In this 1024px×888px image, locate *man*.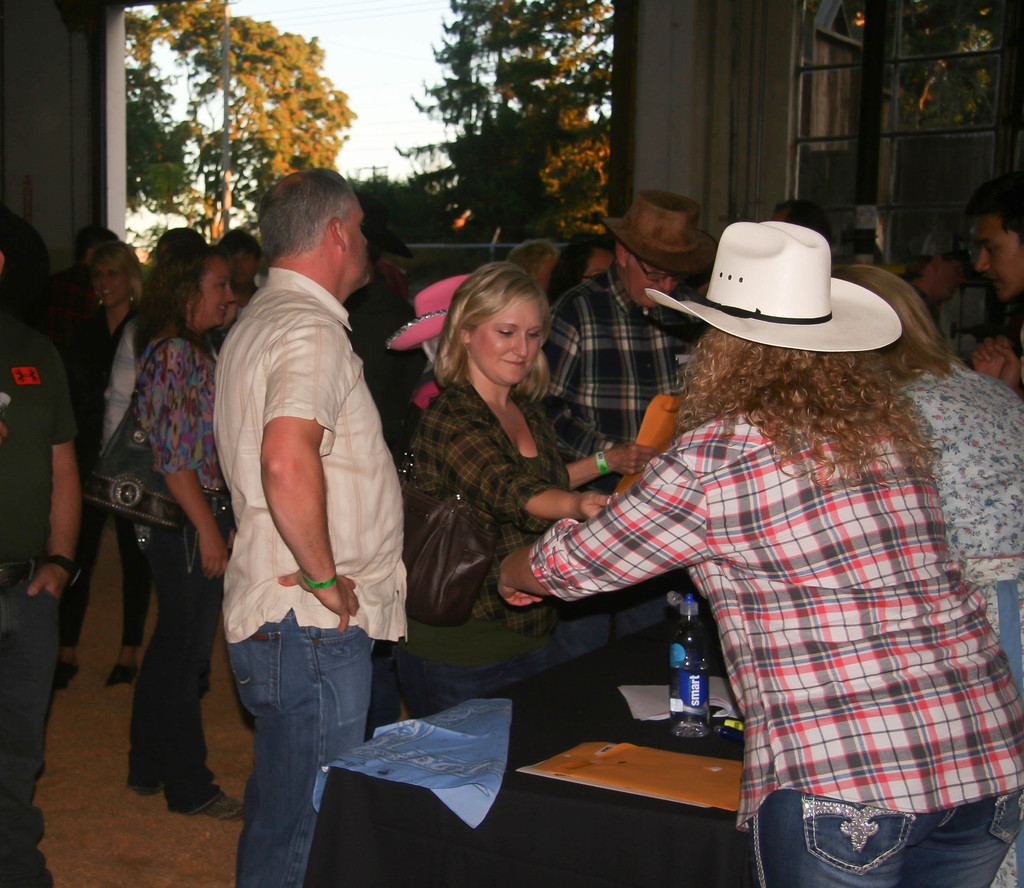
Bounding box: x1=208, y1=178, x2=412, y2=885.
